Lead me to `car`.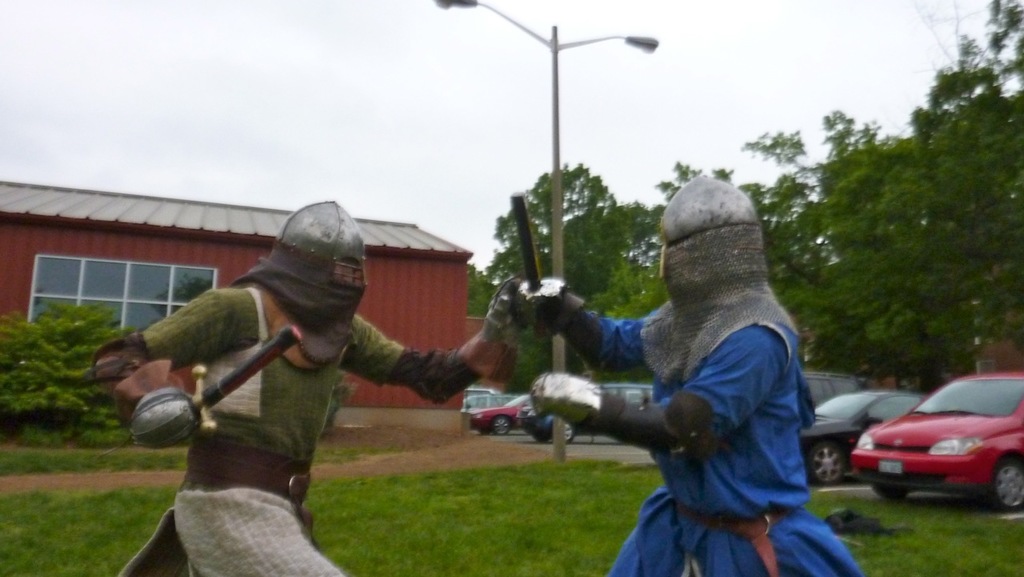
Lead to BBox(843, 373, 1023, 505).
